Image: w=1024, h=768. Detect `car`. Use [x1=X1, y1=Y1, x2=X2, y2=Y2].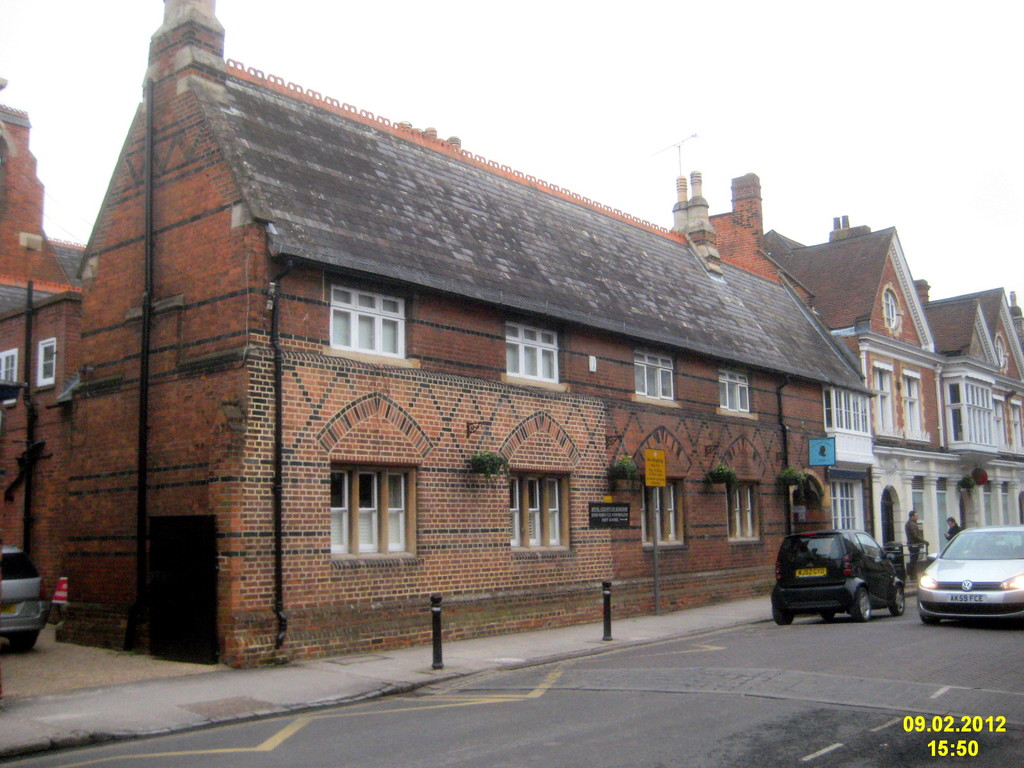
[x1=768, y1=529, x2=912, y2=625].
